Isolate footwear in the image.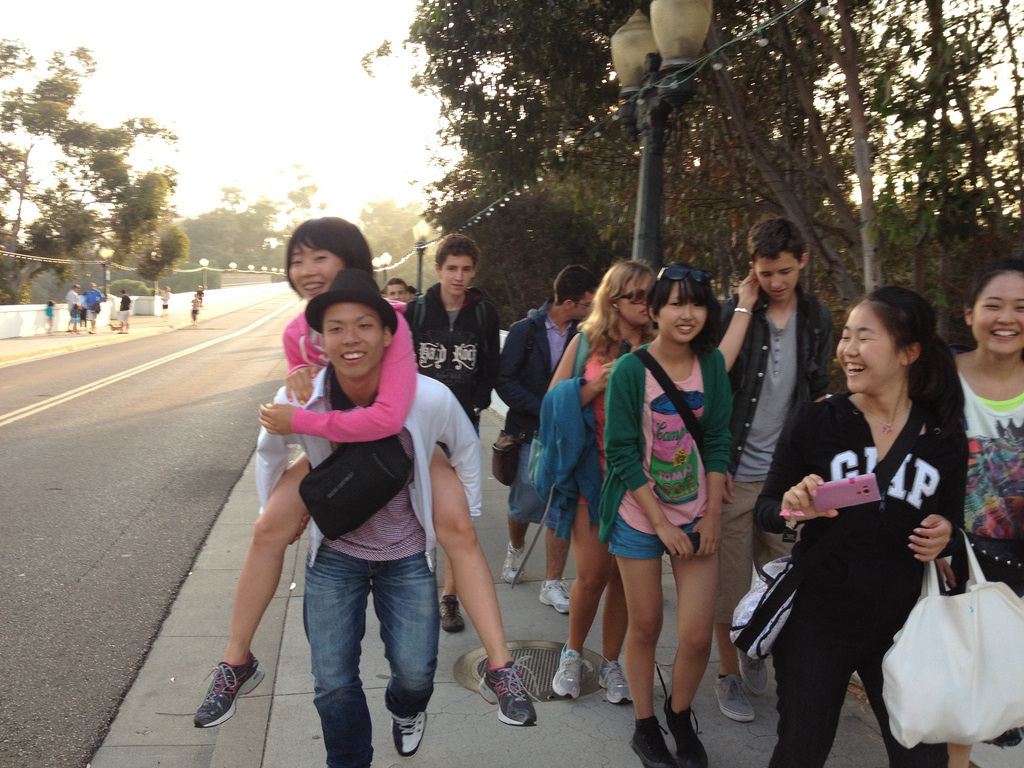
Isolated region: (x1=539, y1=582, x2=569, y2=616).
